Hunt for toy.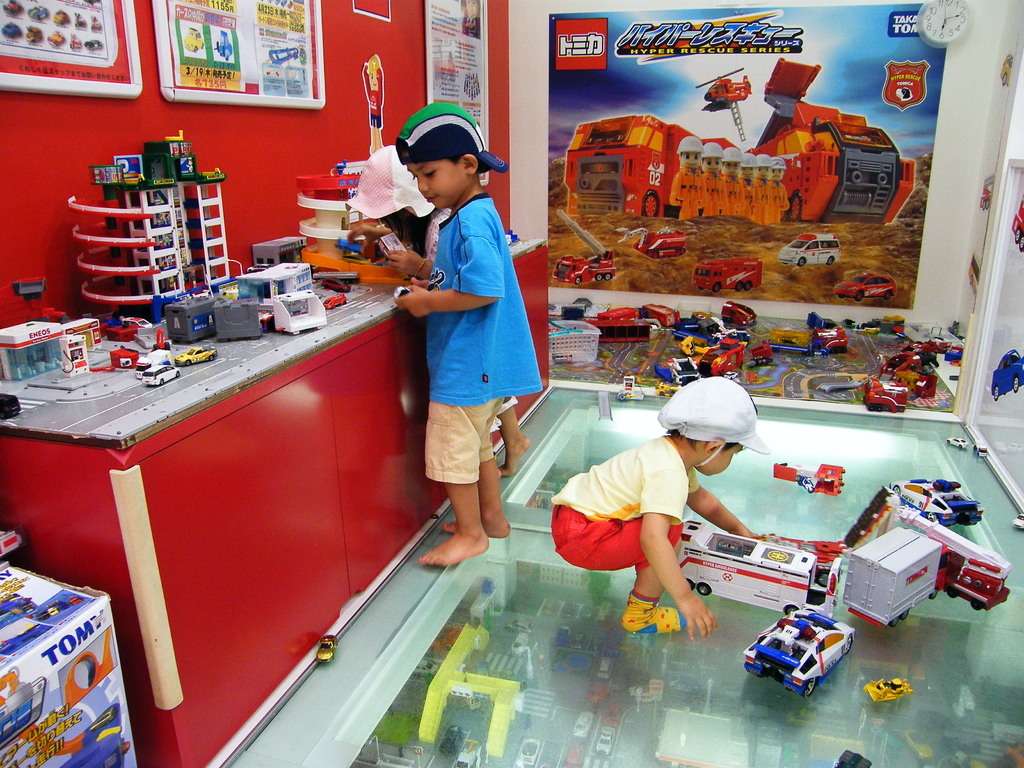
Hunted down at 676,332,707,358.
